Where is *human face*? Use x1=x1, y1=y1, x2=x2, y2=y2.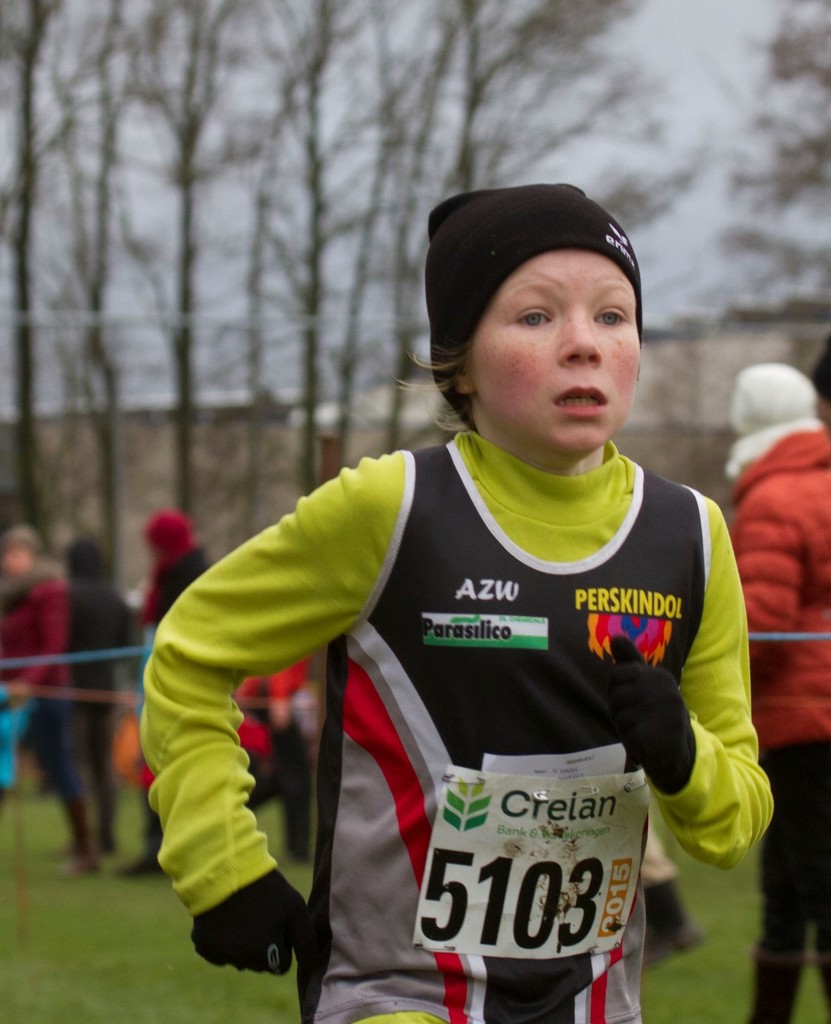
x1=471, y1=244, x2=636, y2=455.
